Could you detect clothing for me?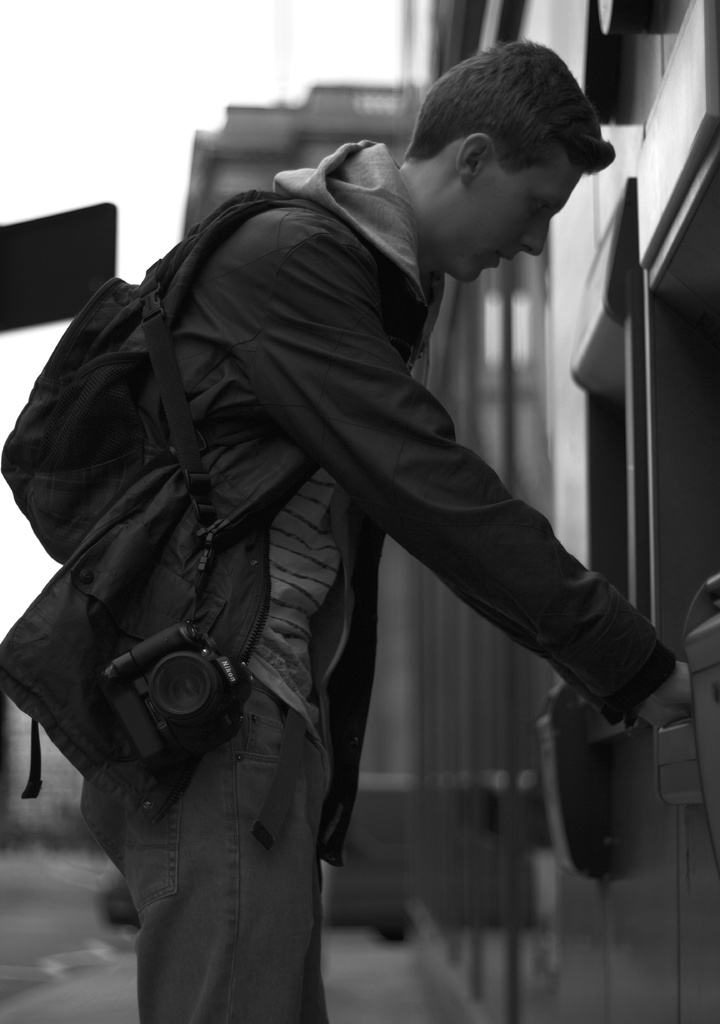
Detection result: (1,39,692,1021).
